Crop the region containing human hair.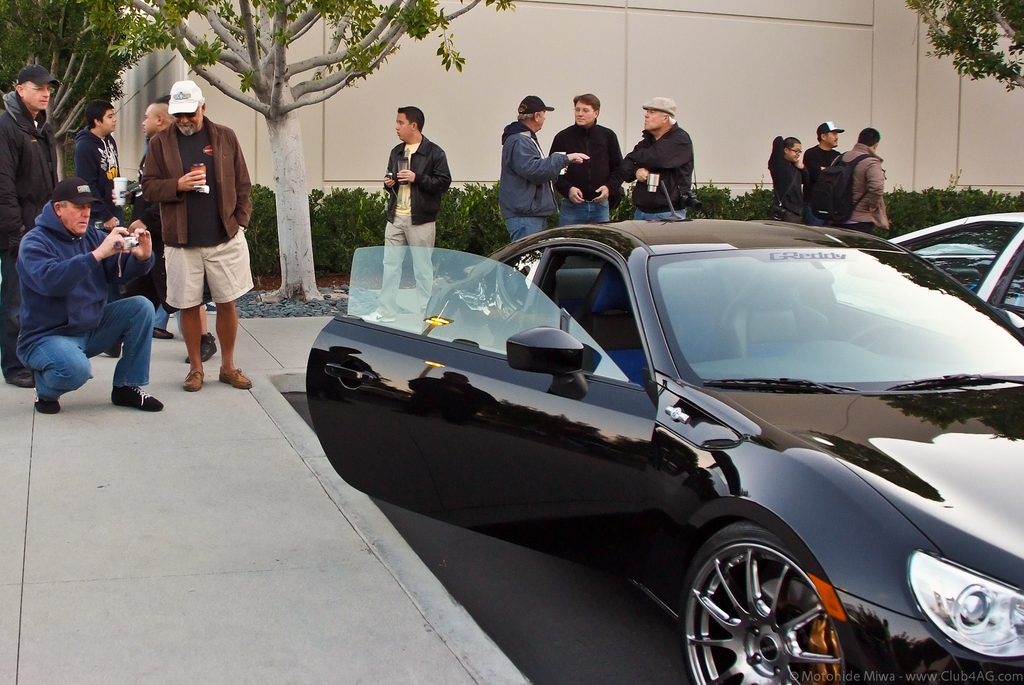
Crop region: Rect(18, 79, 25, 91).
